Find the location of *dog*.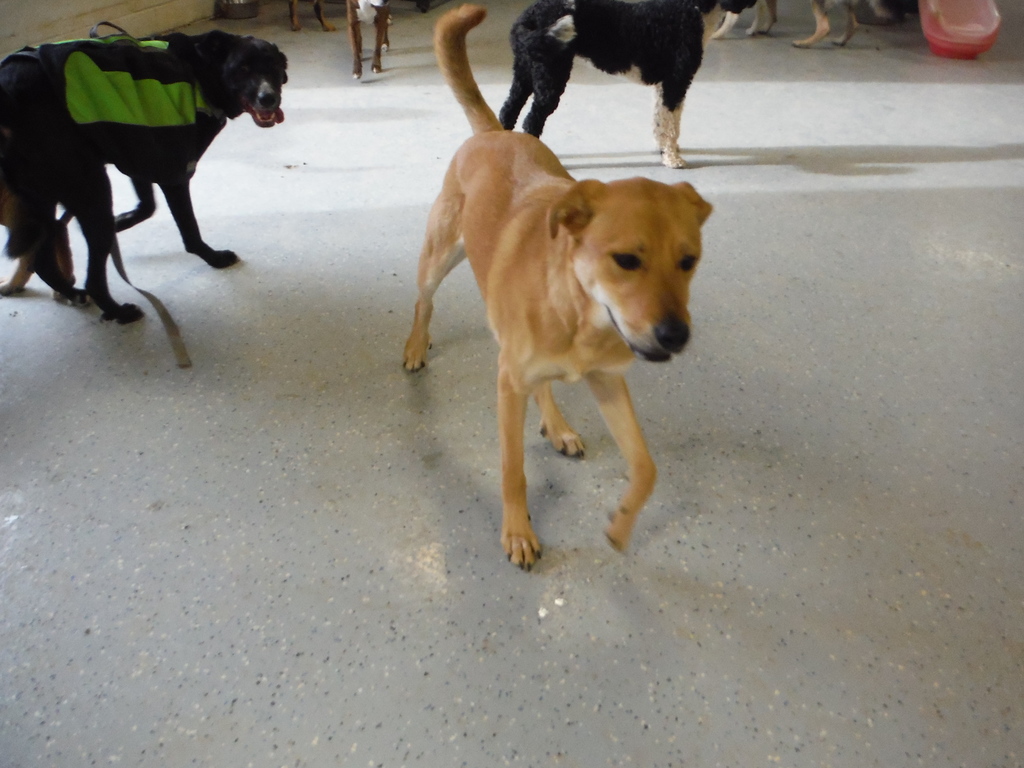
Location: region(401, 3, 711, 574).
